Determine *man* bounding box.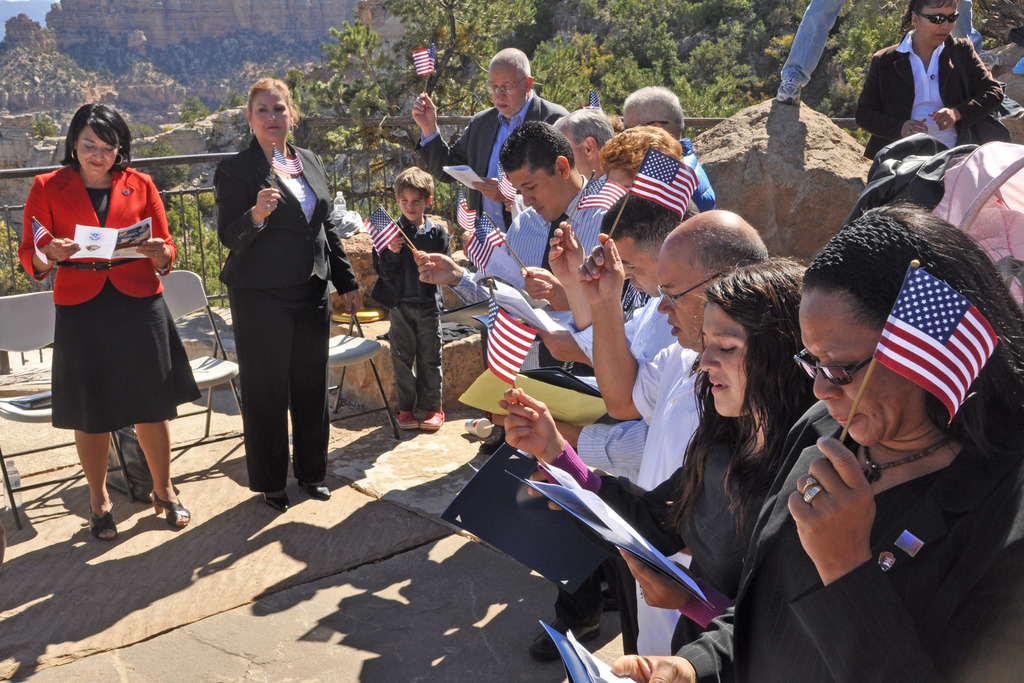
Determined: <bbox>548, 111, 614, 182</bbox>.
